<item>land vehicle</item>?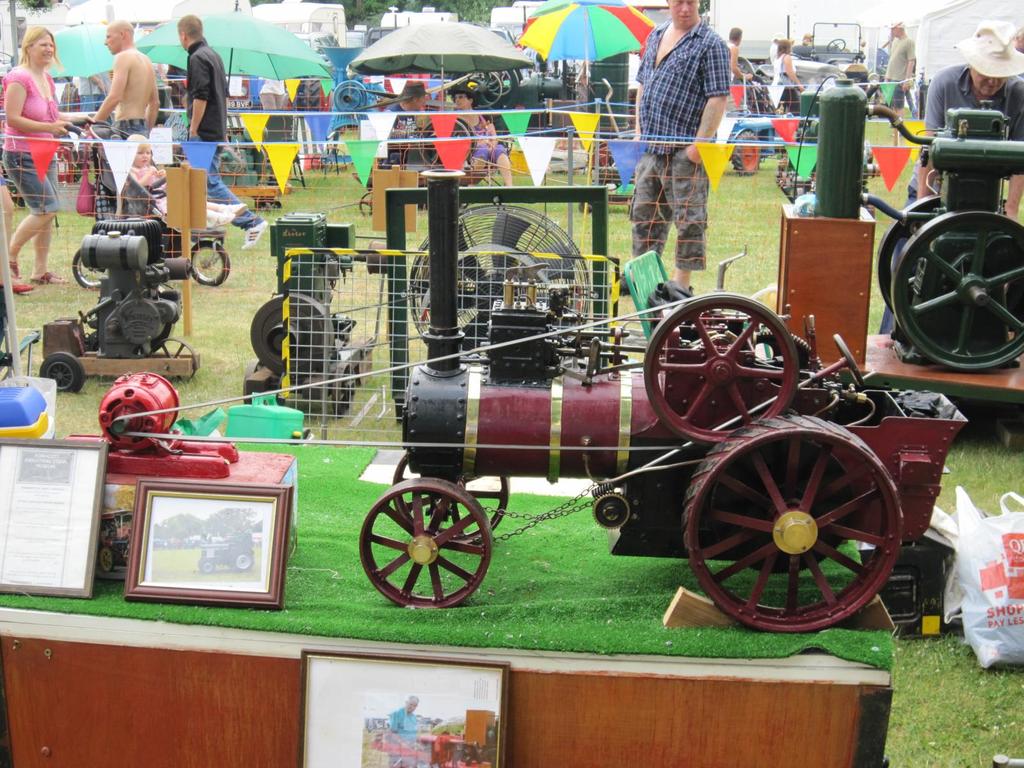
715:76:779:168
